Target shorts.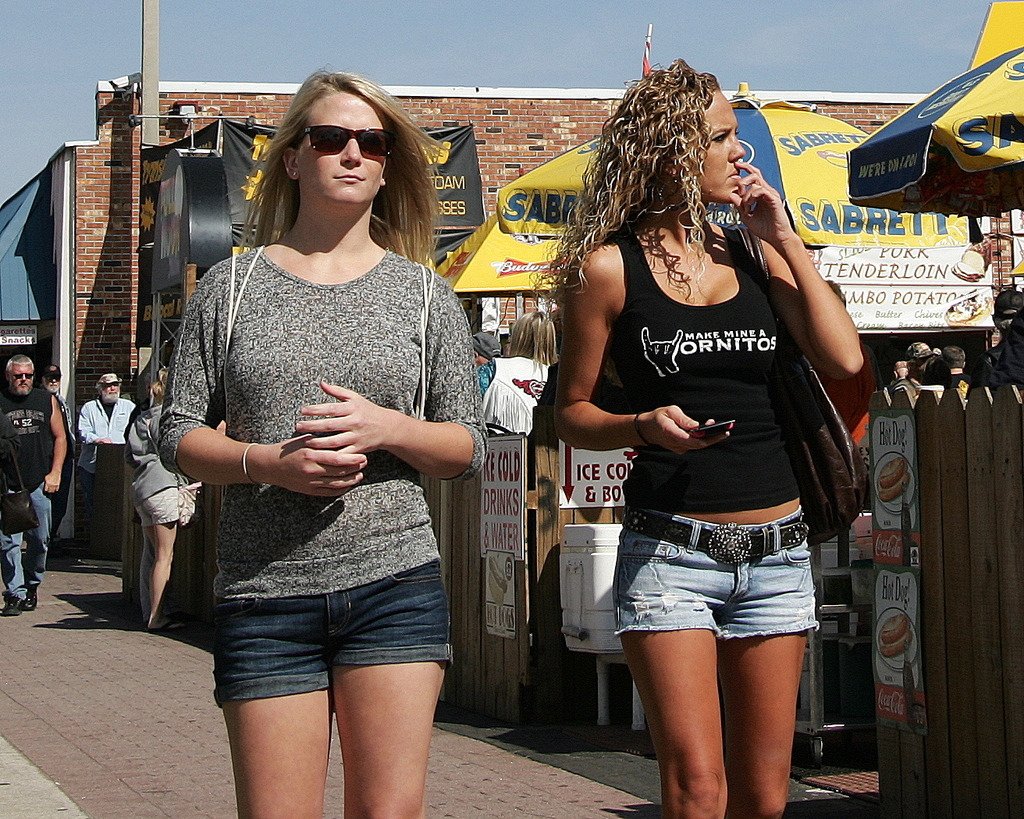
Target region: bbox(134, 484, 188, 529).
